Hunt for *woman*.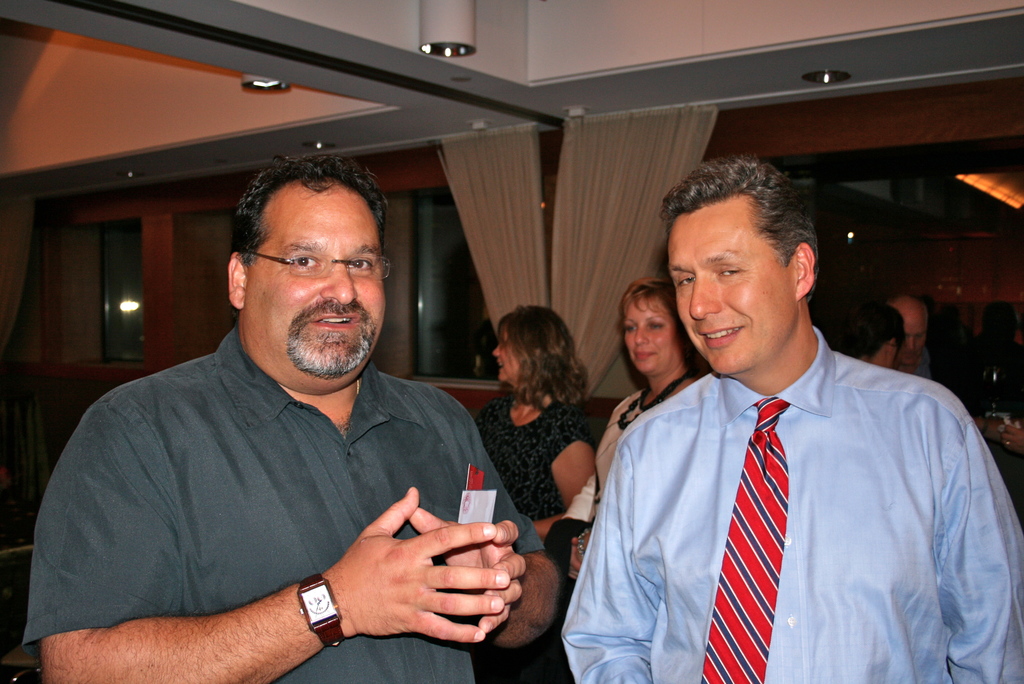
Hunted down at l=833, t=297, r=901, b=375.
